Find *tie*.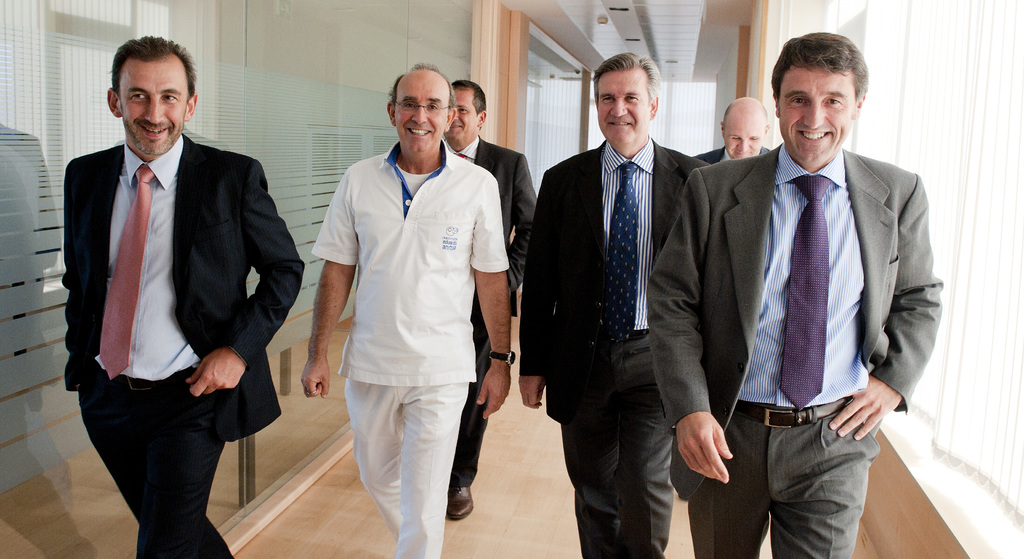
Rect(101, 165, 155, 382).
